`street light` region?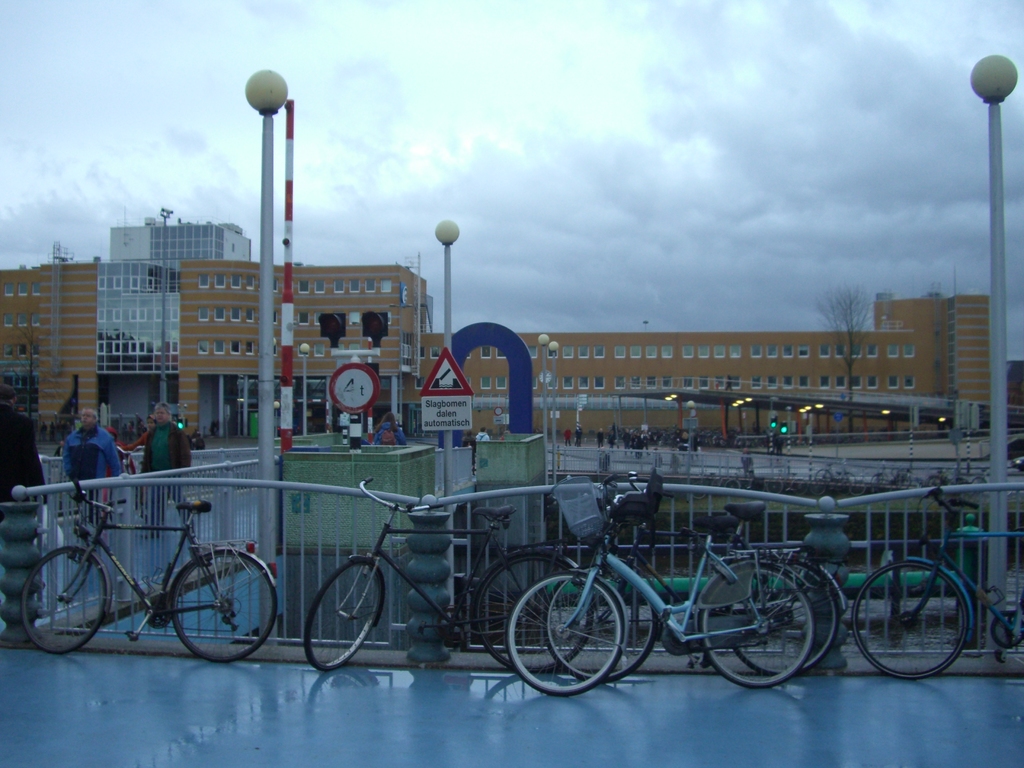
l=685, t=399, r=695, b=503
